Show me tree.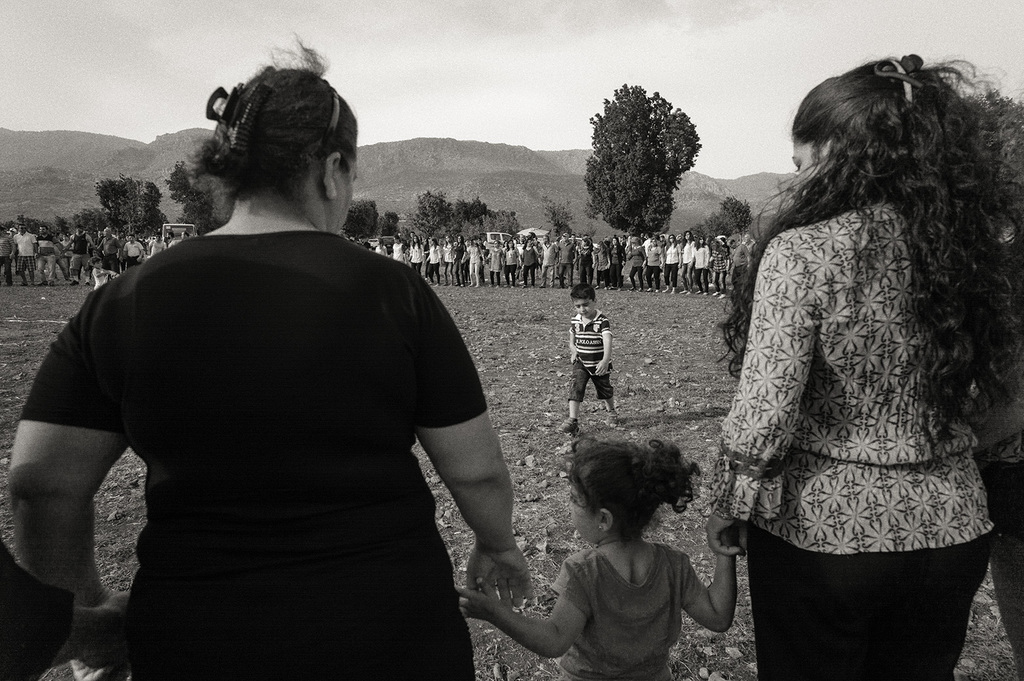
tree is here: left=344, top=192, right=382, bottom=238.
